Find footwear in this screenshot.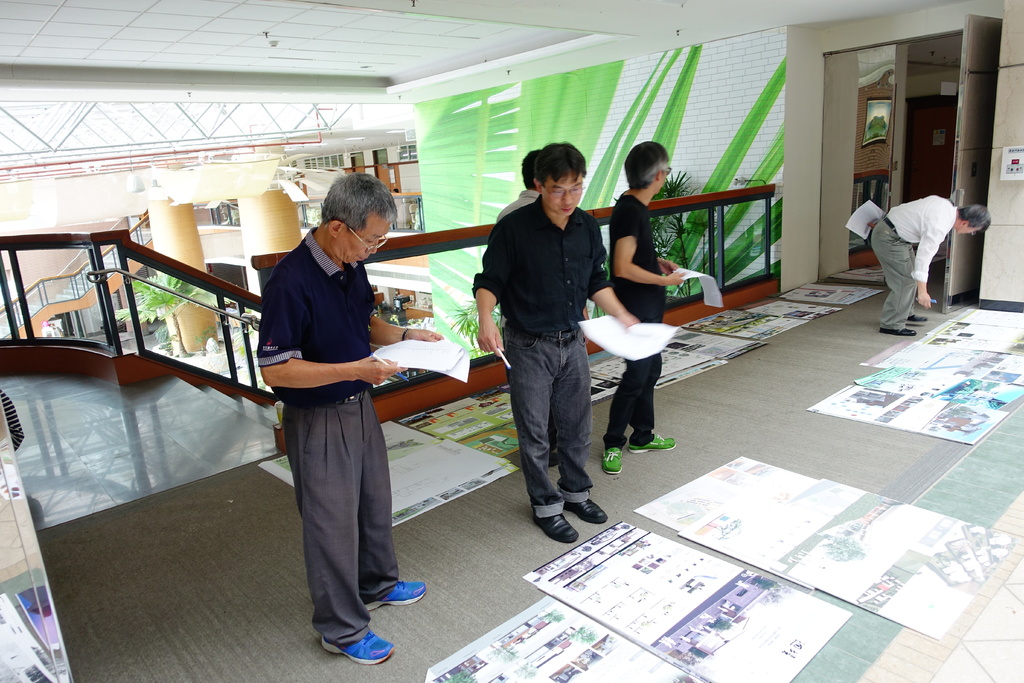
The bounding box for footwear is pyautogui.locateOnScreen(622, 431, 676, 457).
